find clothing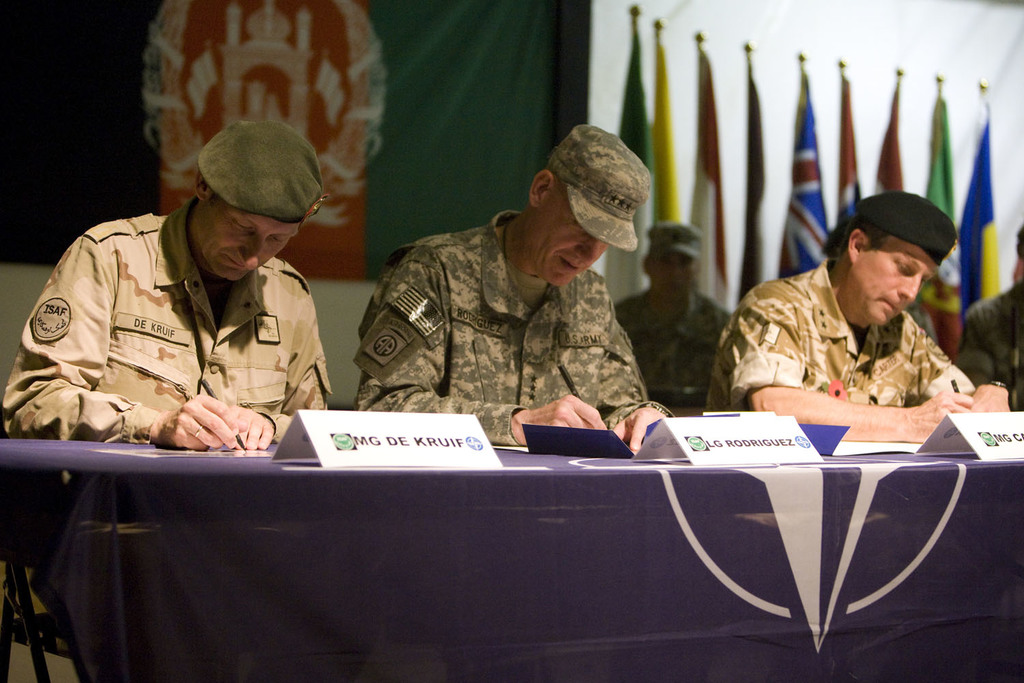
(352,217,654,421)
